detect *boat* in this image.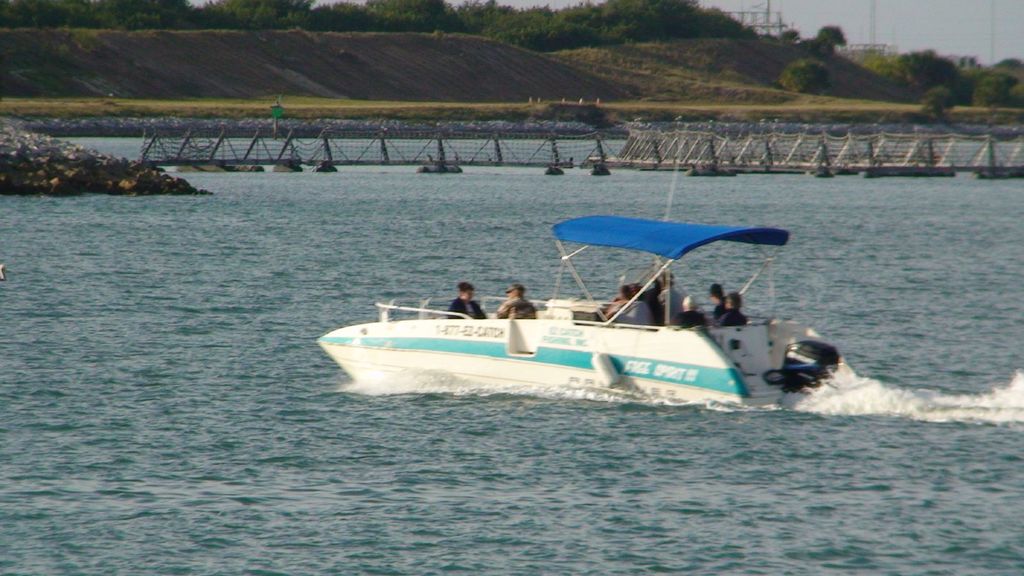
Detection: left=308, top=212, right=874, bottom=406.
